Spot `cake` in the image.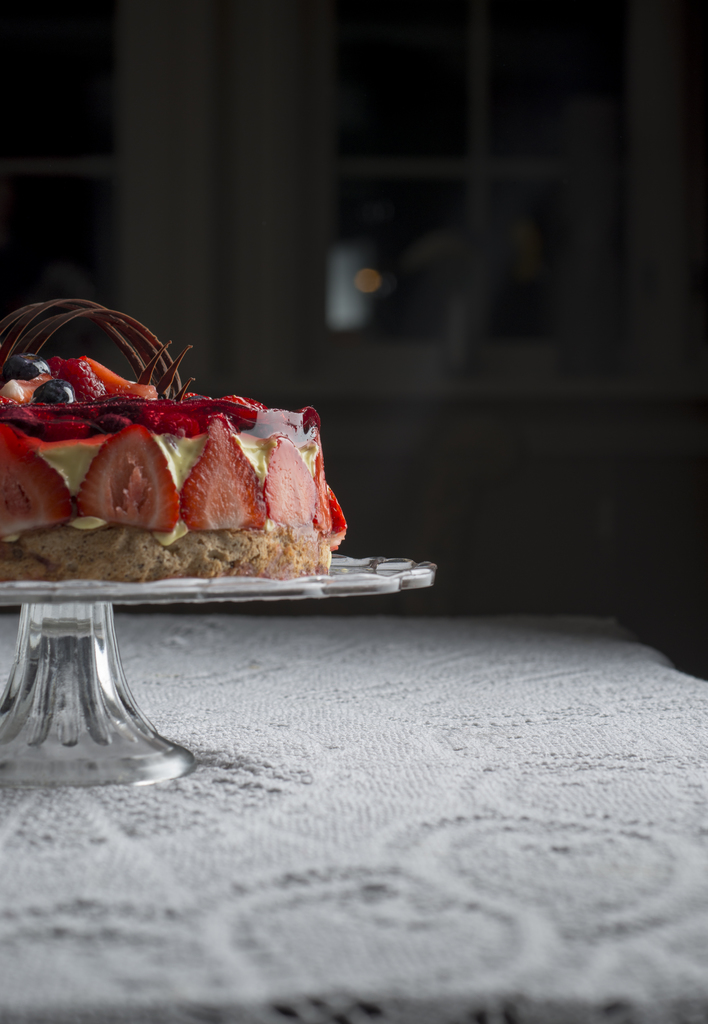
`cake` found at <box>0,298,351,581</box>.
